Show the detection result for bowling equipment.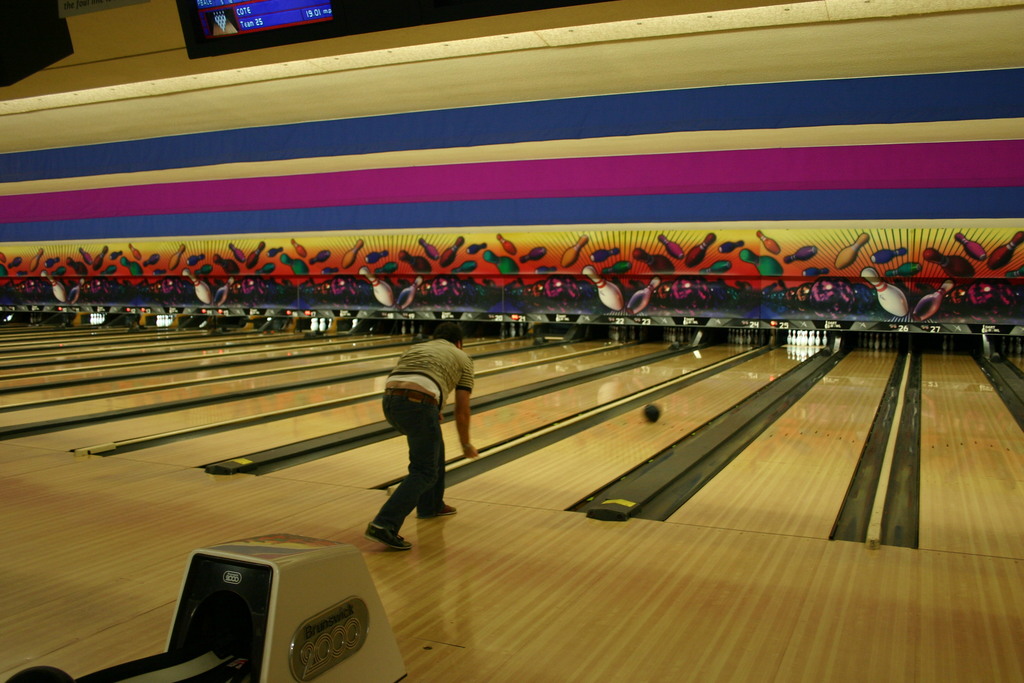
[left=128, top=243, right=144, bottom=260].
